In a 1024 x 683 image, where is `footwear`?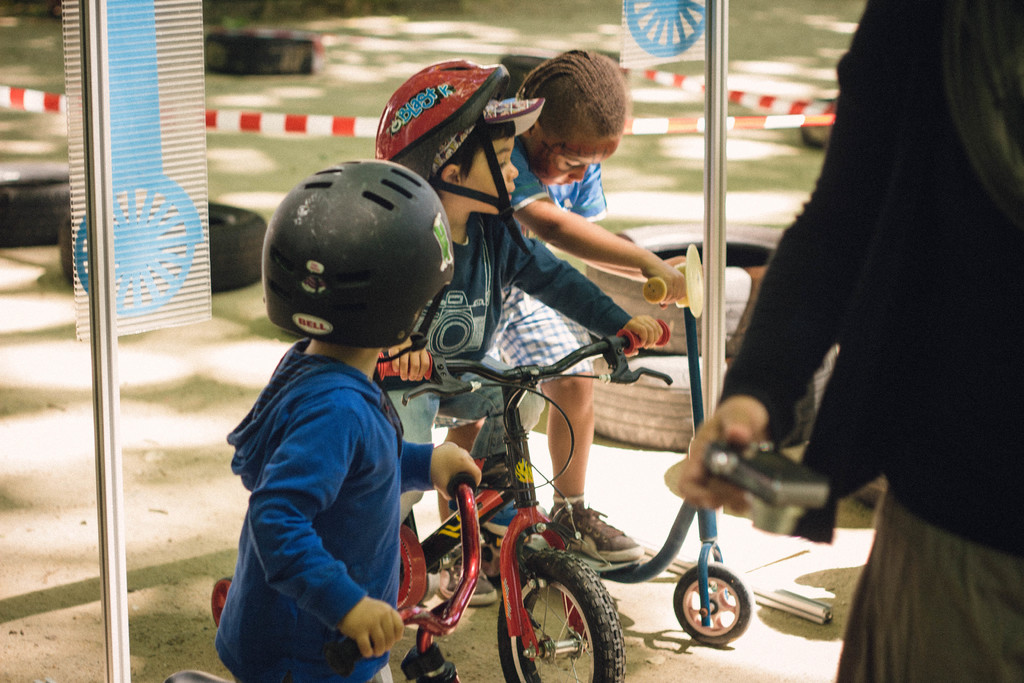
437,560,501,606.
